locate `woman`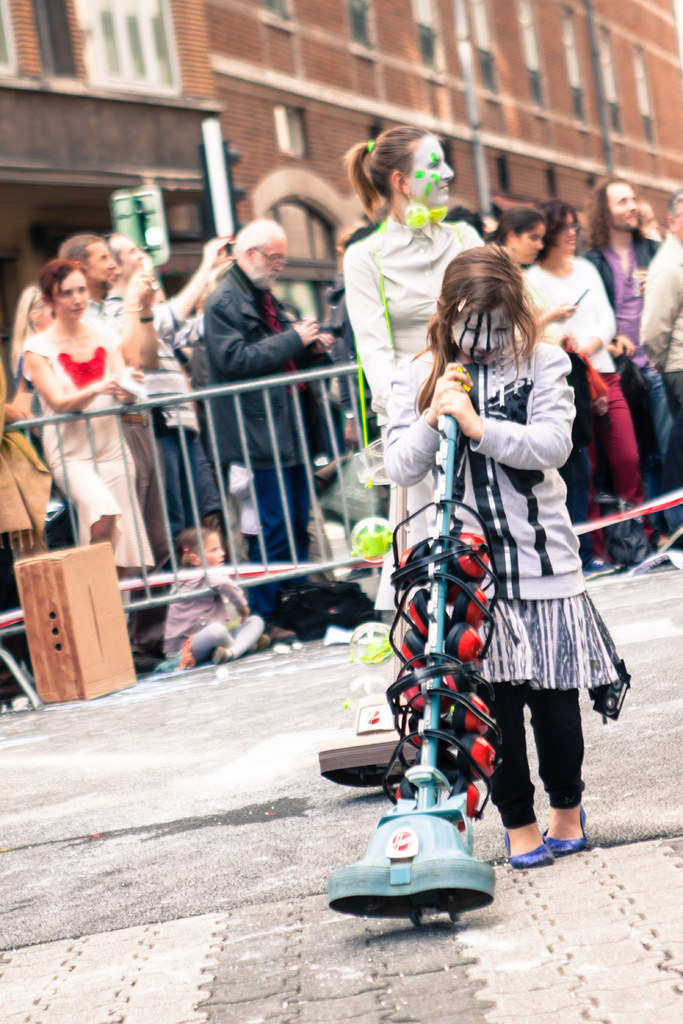
select_region(21, 266, 140, 599)
